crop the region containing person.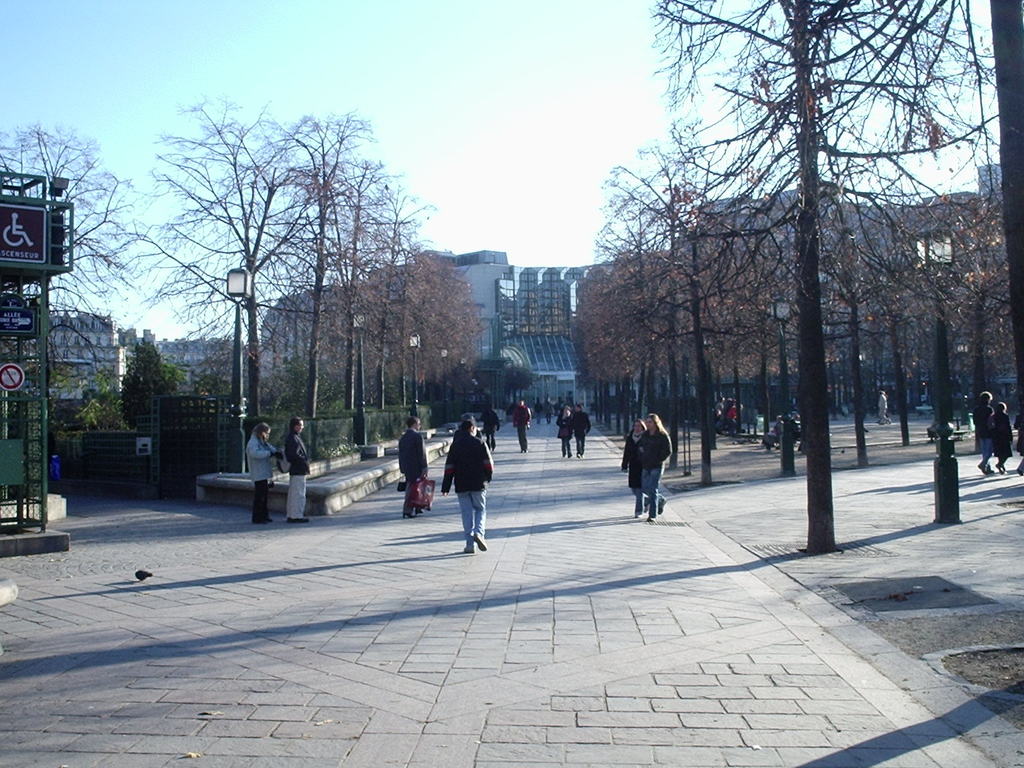
Crop region: box=[393, 415, 429, 516].
